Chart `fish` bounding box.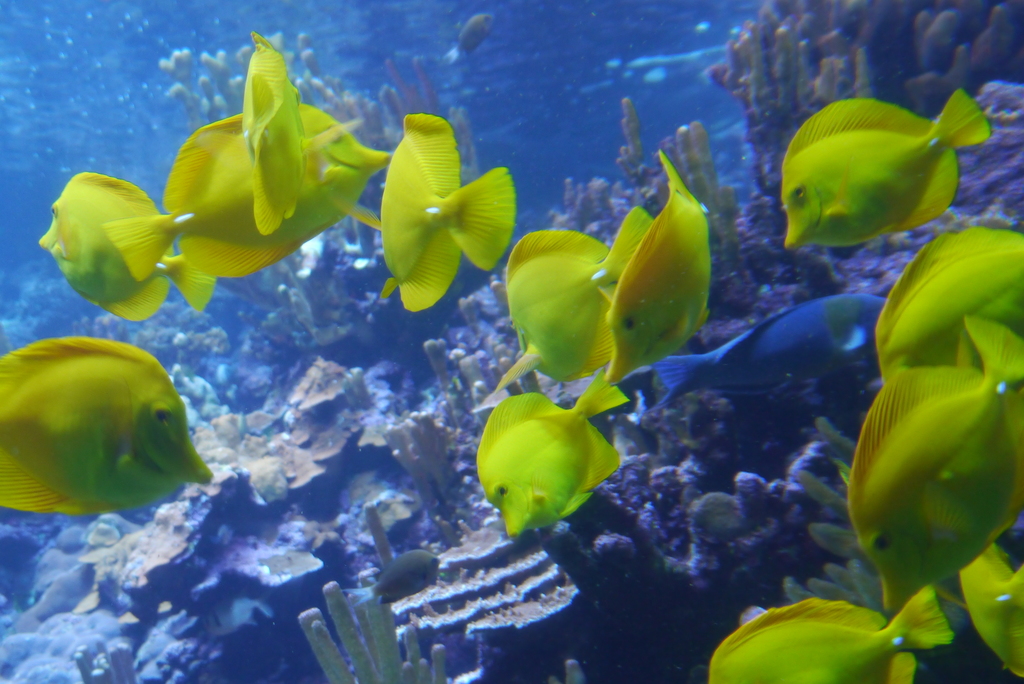
Charted: locate(0, 324, 209, 537).
